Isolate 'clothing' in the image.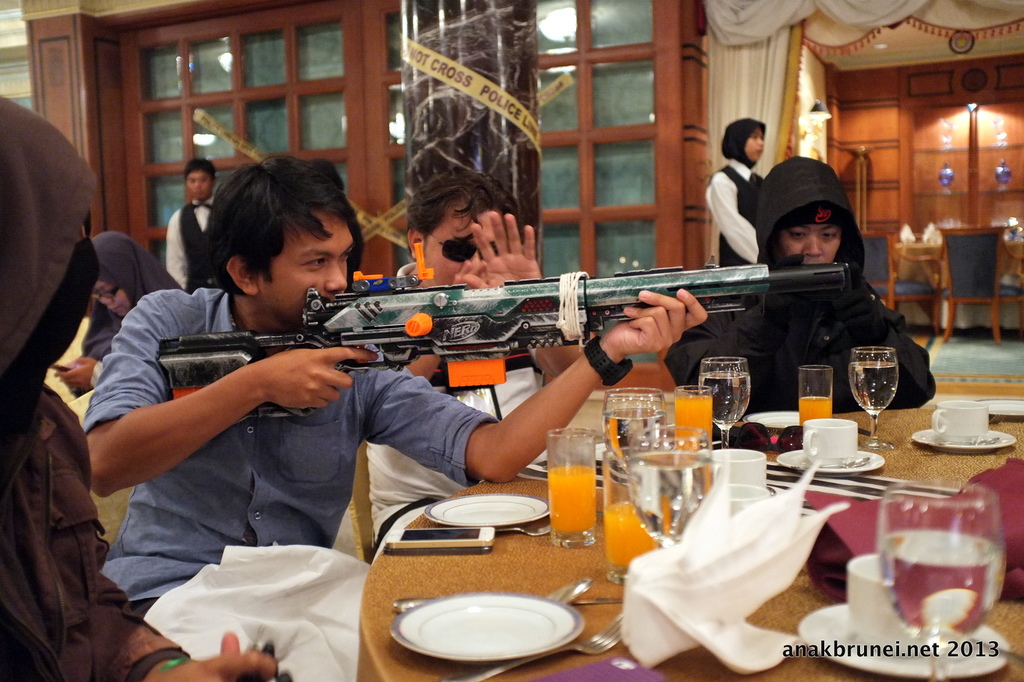
Isolated region: crop(365, 266, 541, 547).
